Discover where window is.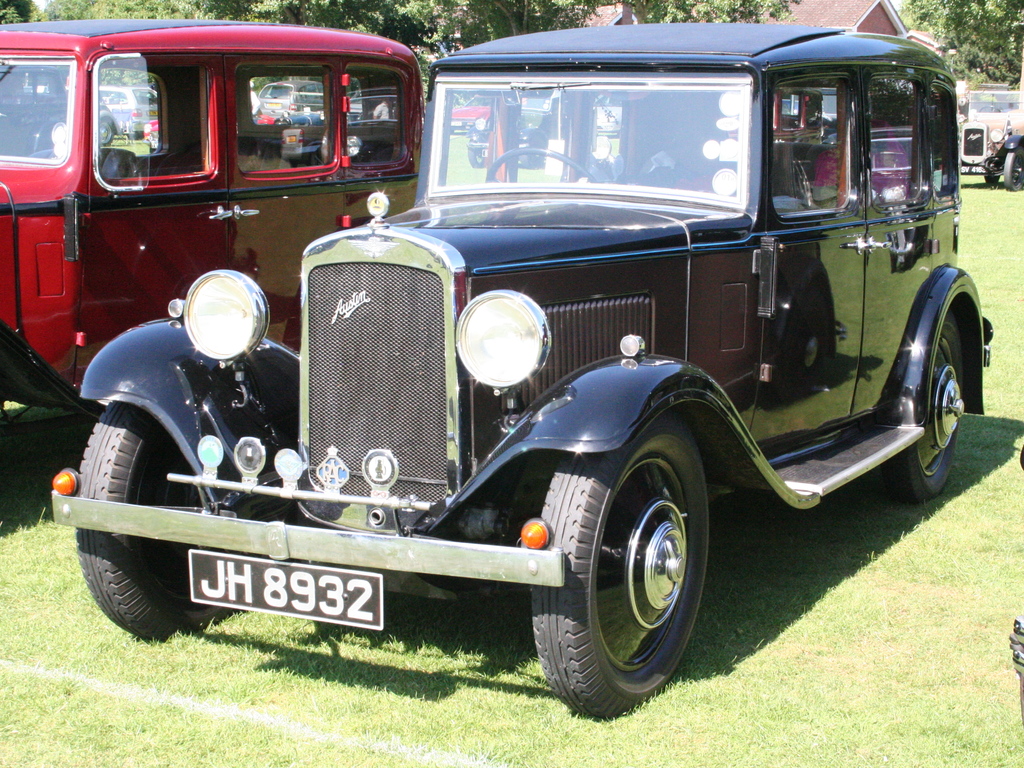
Discovered at bbox=[348, 60, 416, 187].
